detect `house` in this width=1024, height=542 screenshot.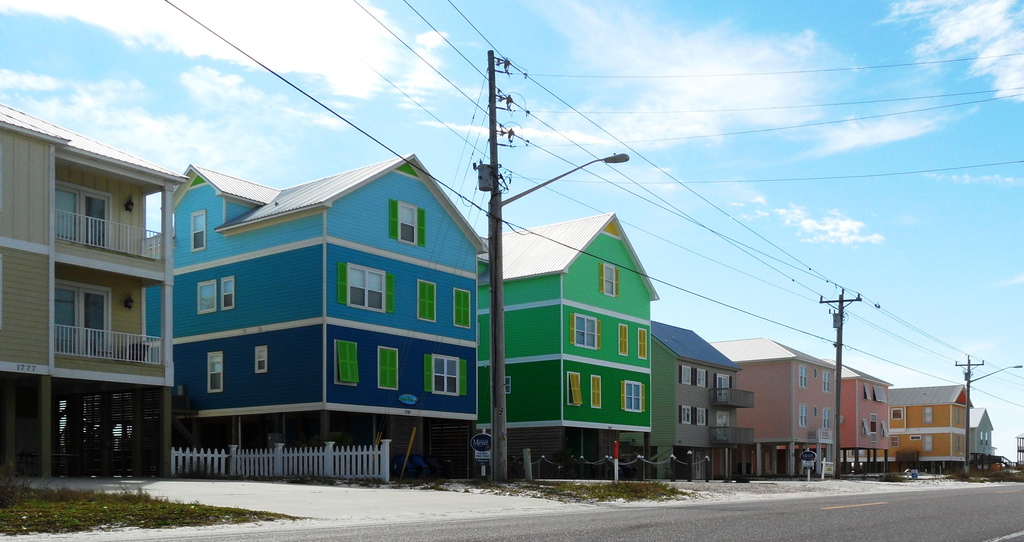
Detection: x1=892 y1=372 x2=973 y2=469.
